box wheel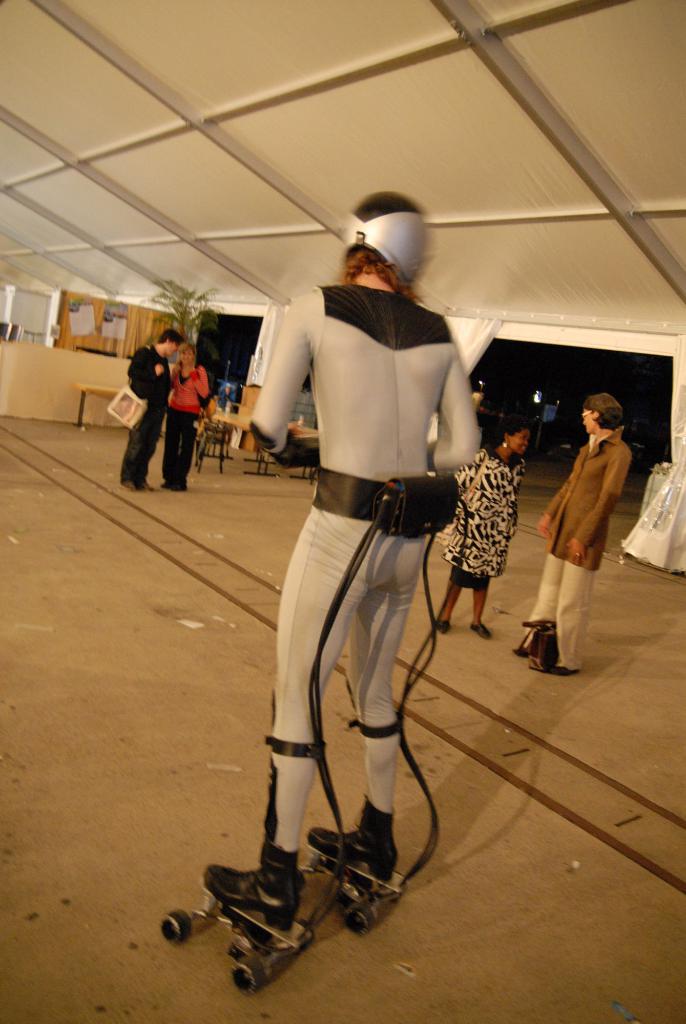
[162, 909, 192, 944]
